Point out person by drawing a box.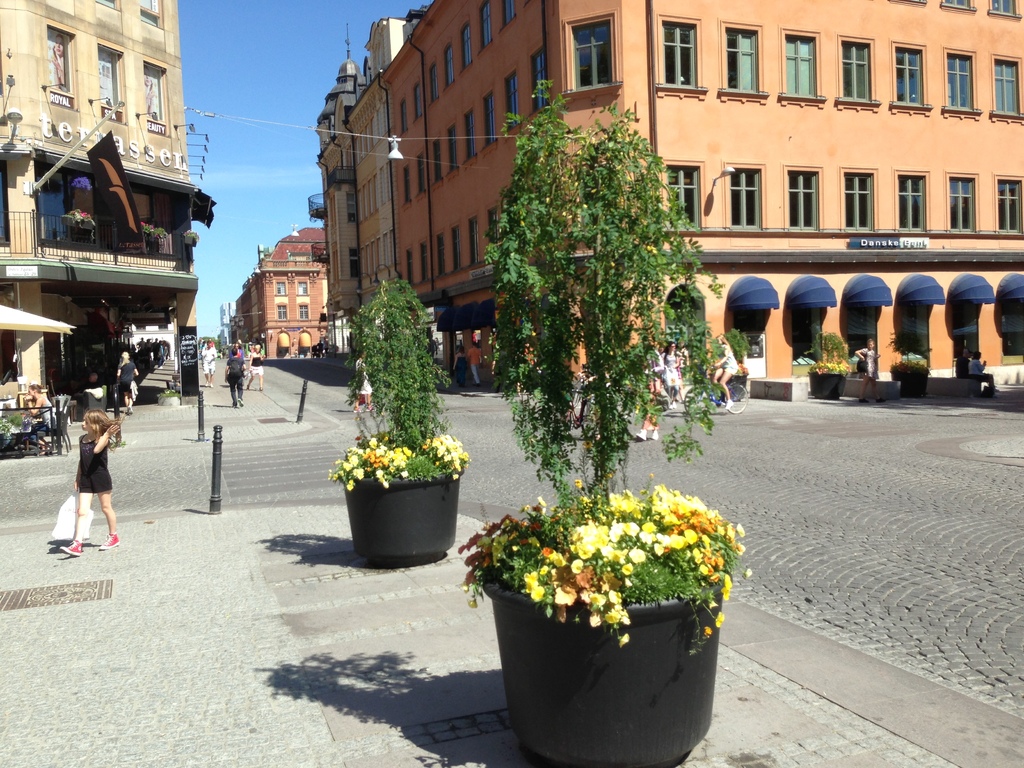
<region>201, 341, 218, 387</region>.
